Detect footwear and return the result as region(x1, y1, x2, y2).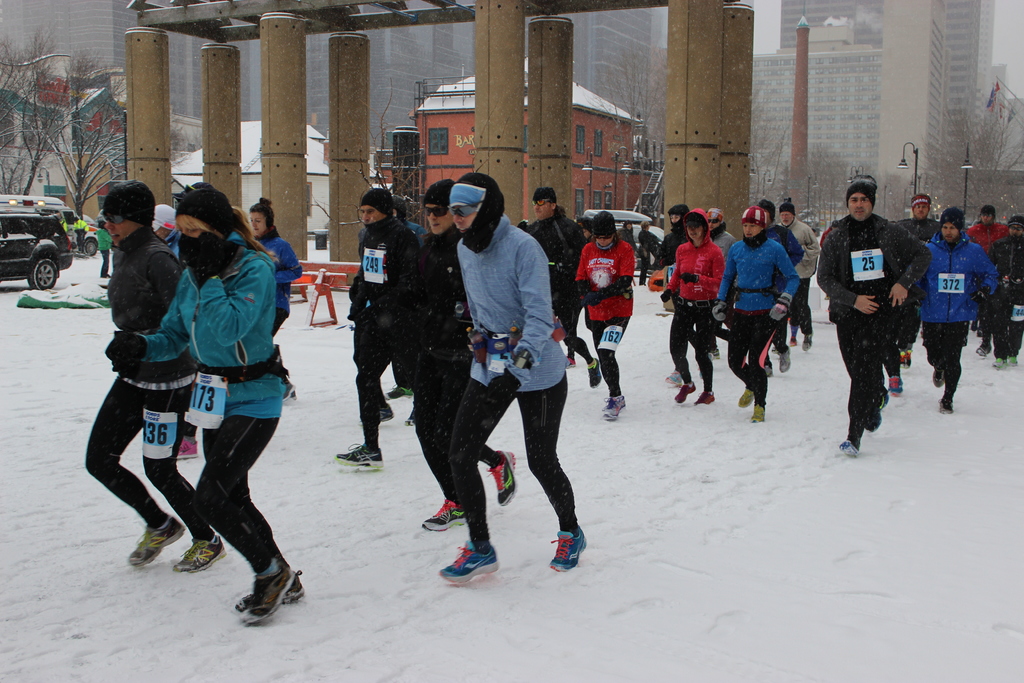
region(1007, 359, 1016, 367).
